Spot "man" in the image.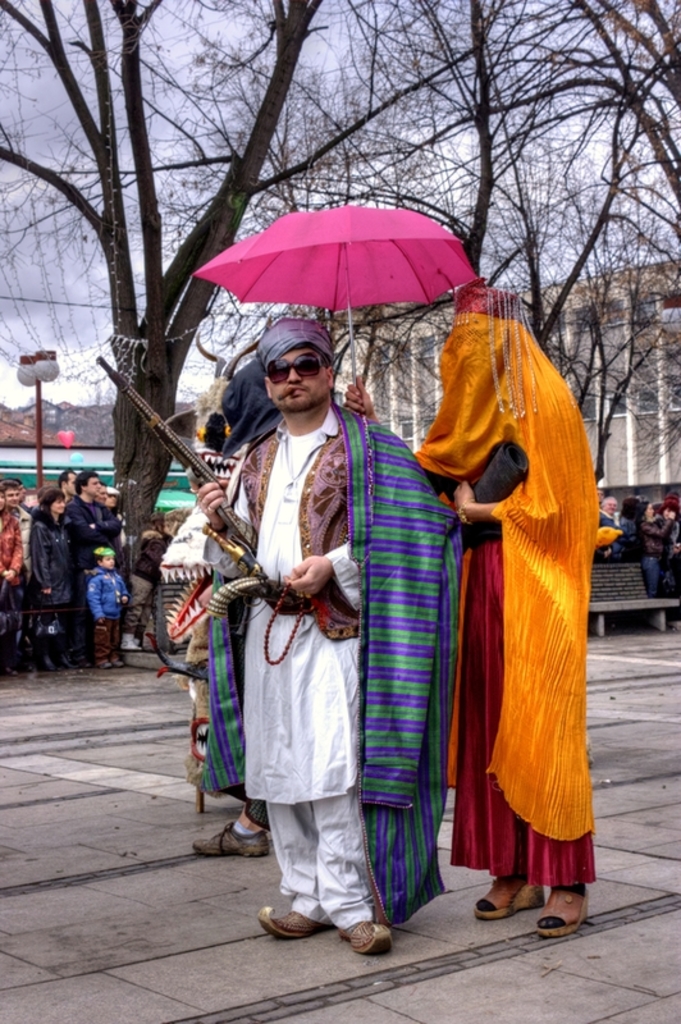
"man" found at x1=0, y1=479, x2=35, y2=568.
